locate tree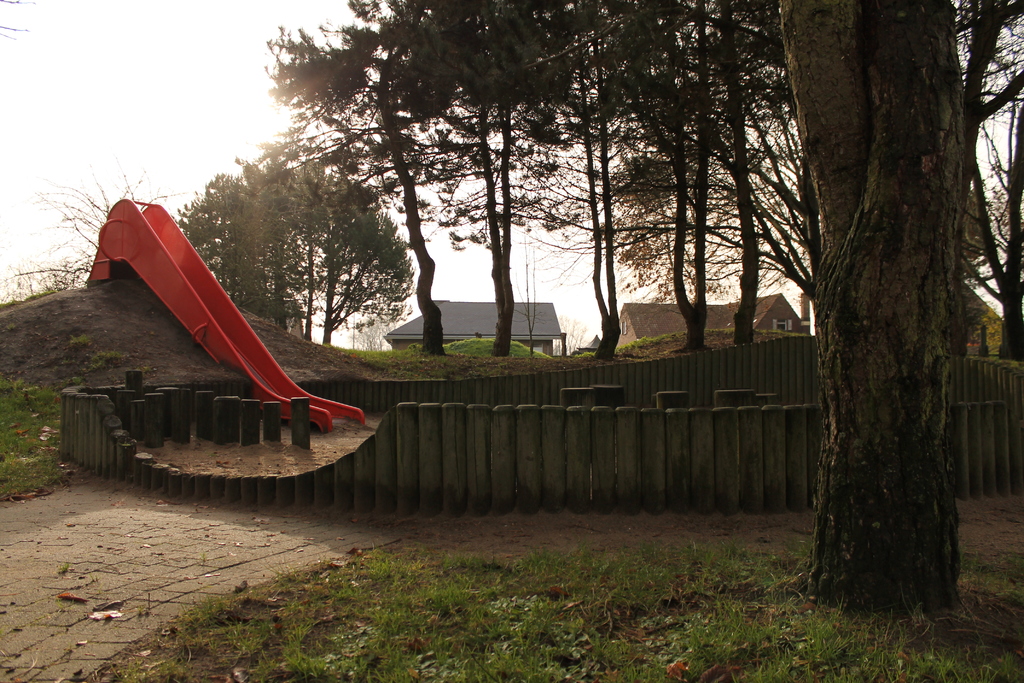
<region>188, 147, 410, 342</region>
